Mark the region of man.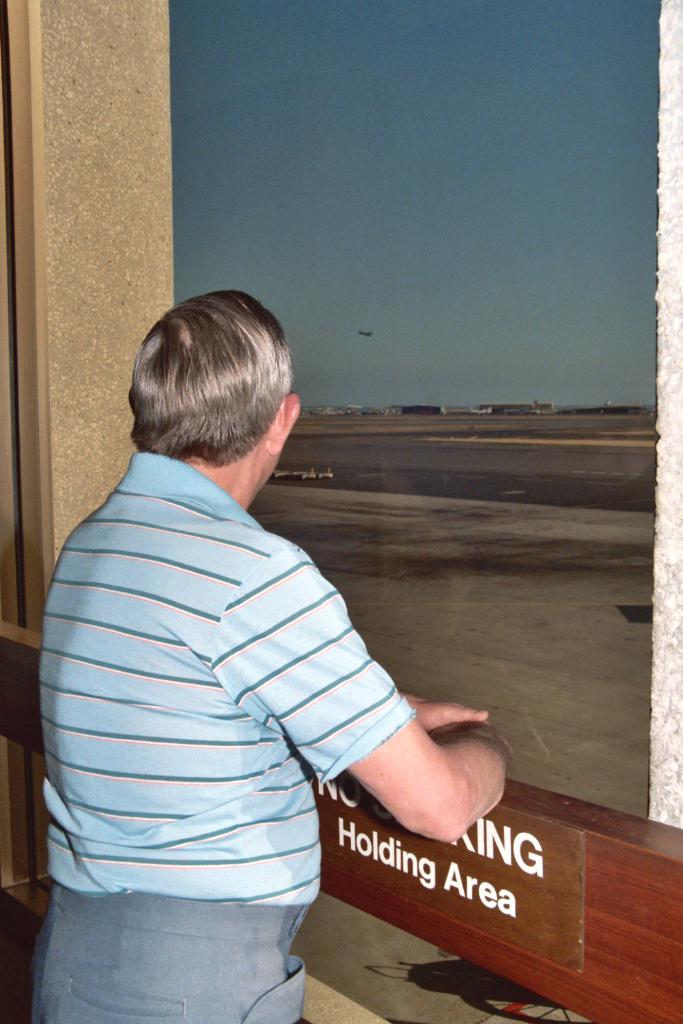
Region: [x1=38, y1=239, x2=512, y2=1010].
